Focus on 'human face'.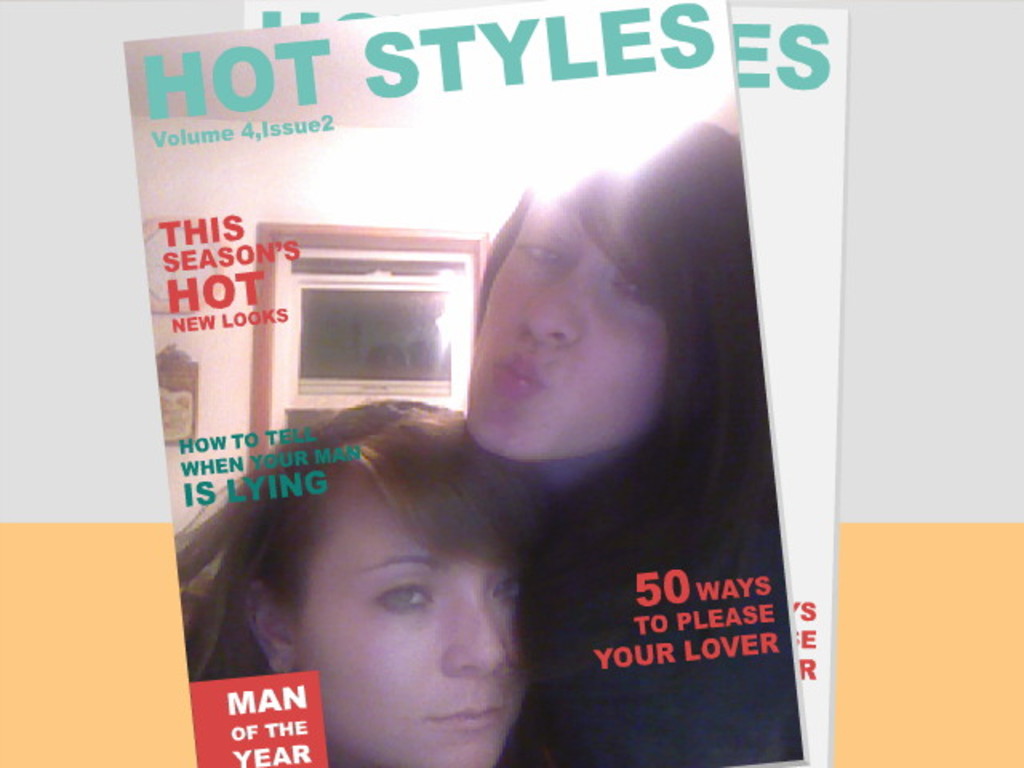
Focused at <box>464,192,670,458</box>.
